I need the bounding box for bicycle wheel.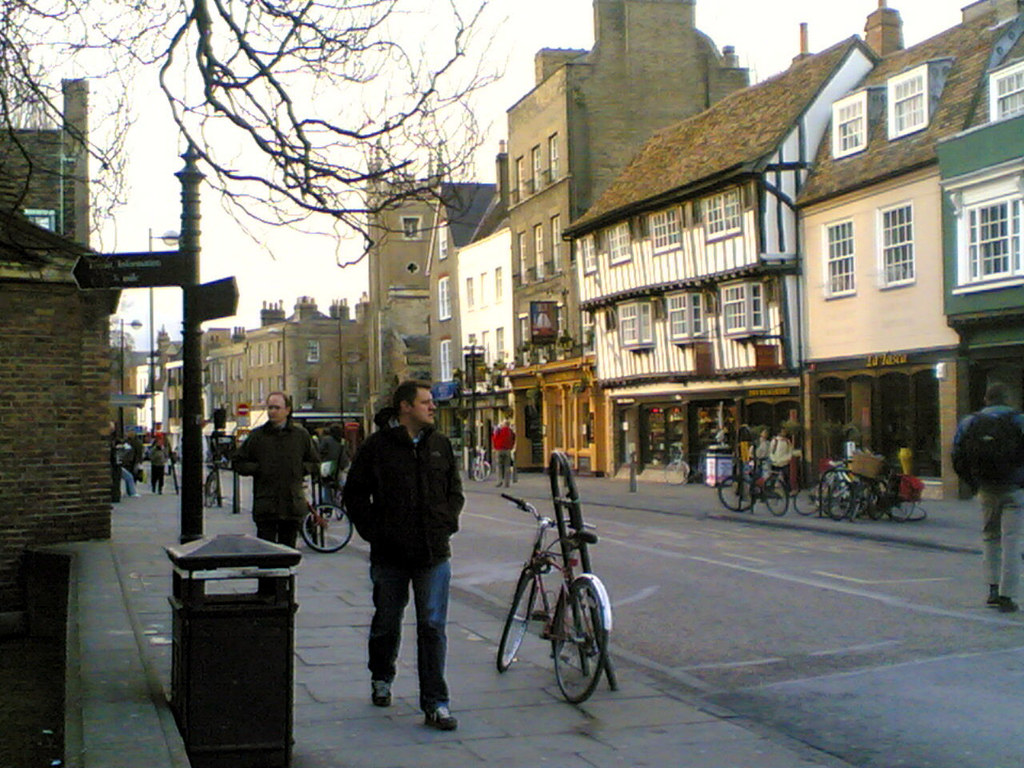
Here it is: <box>302,502,350,558</box>.
